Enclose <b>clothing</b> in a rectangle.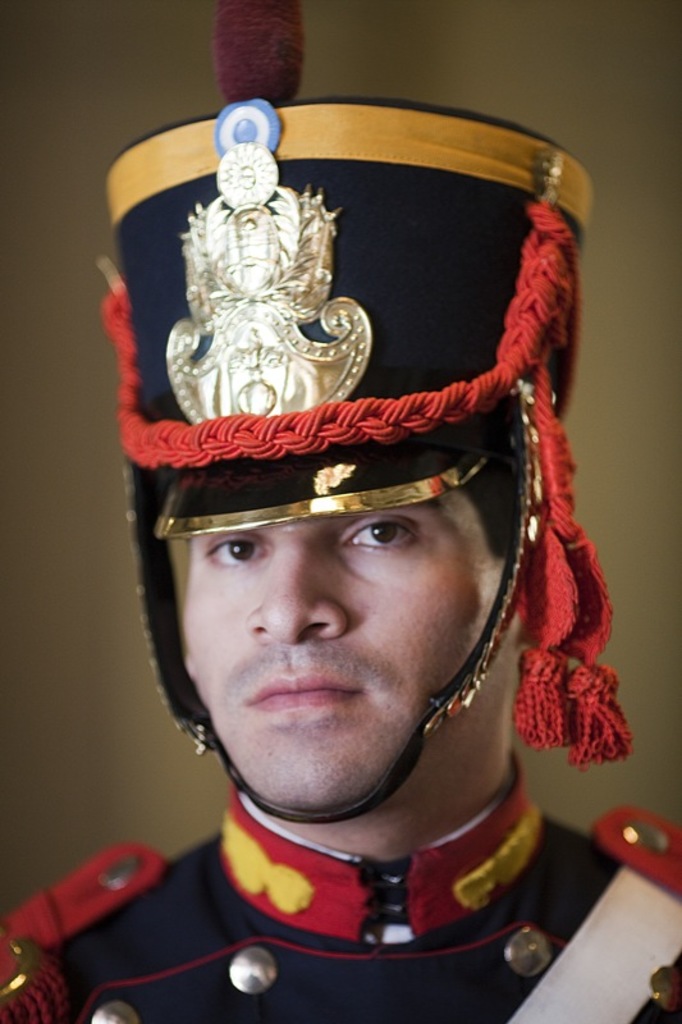
(left=0, top=786, right=681, bottom=1023).
